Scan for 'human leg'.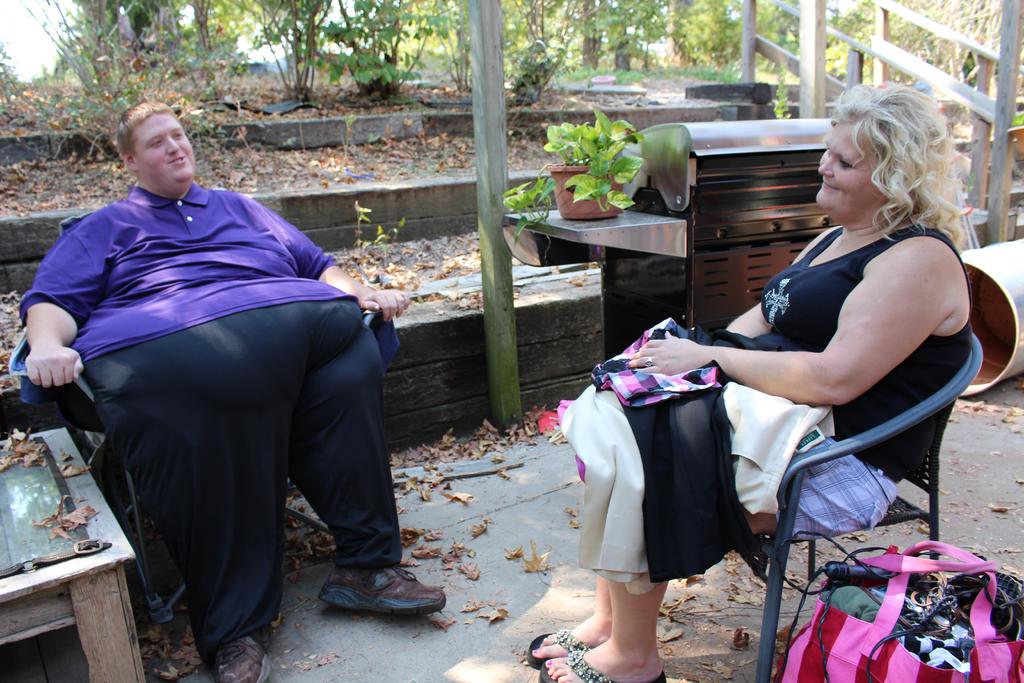
Scan result: select_region(545, 572, 671, 682).
